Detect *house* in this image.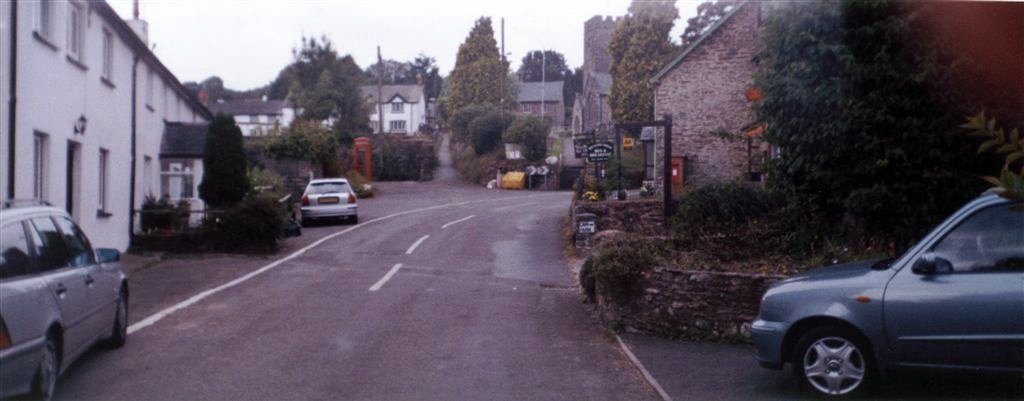
Detection: box(652, 0, 856, 189).
